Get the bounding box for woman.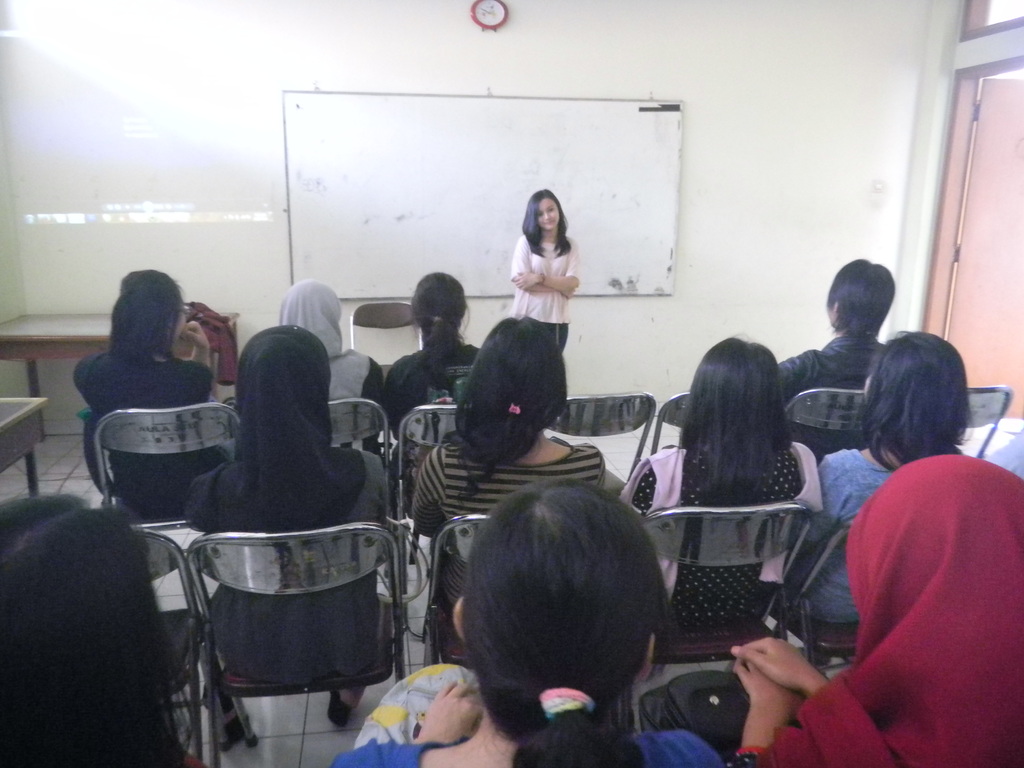
bbox(325, 476, 721, 767).
